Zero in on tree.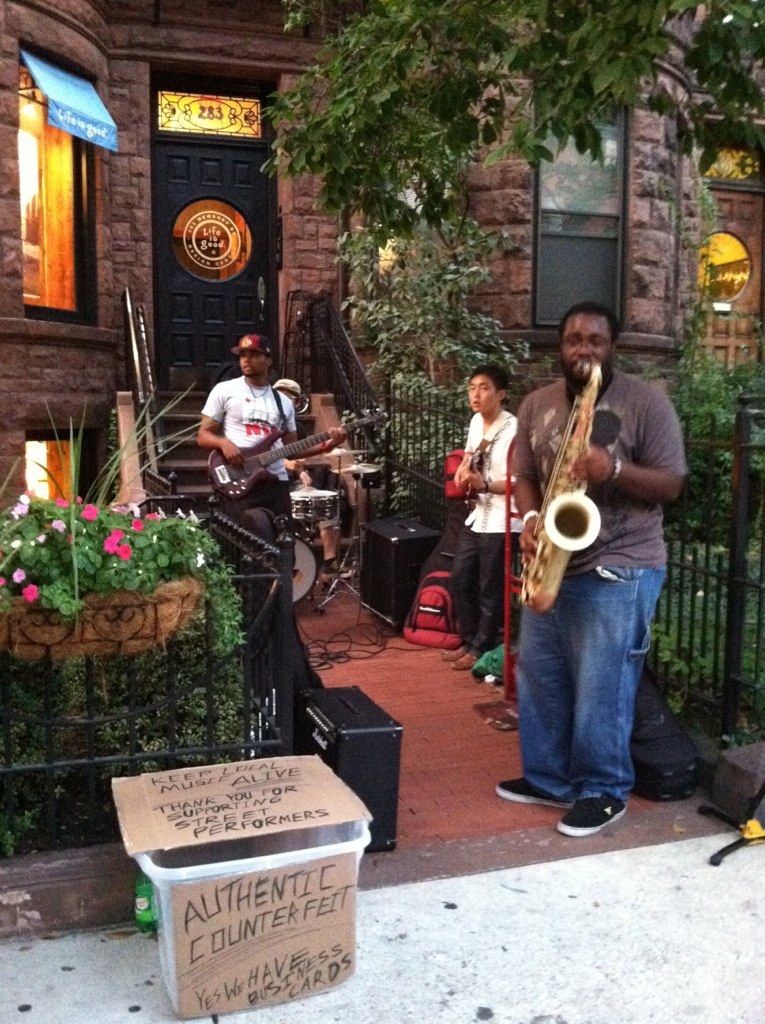
Zeroed in: <bbox>243, 0, 764, 254</bbox>.
